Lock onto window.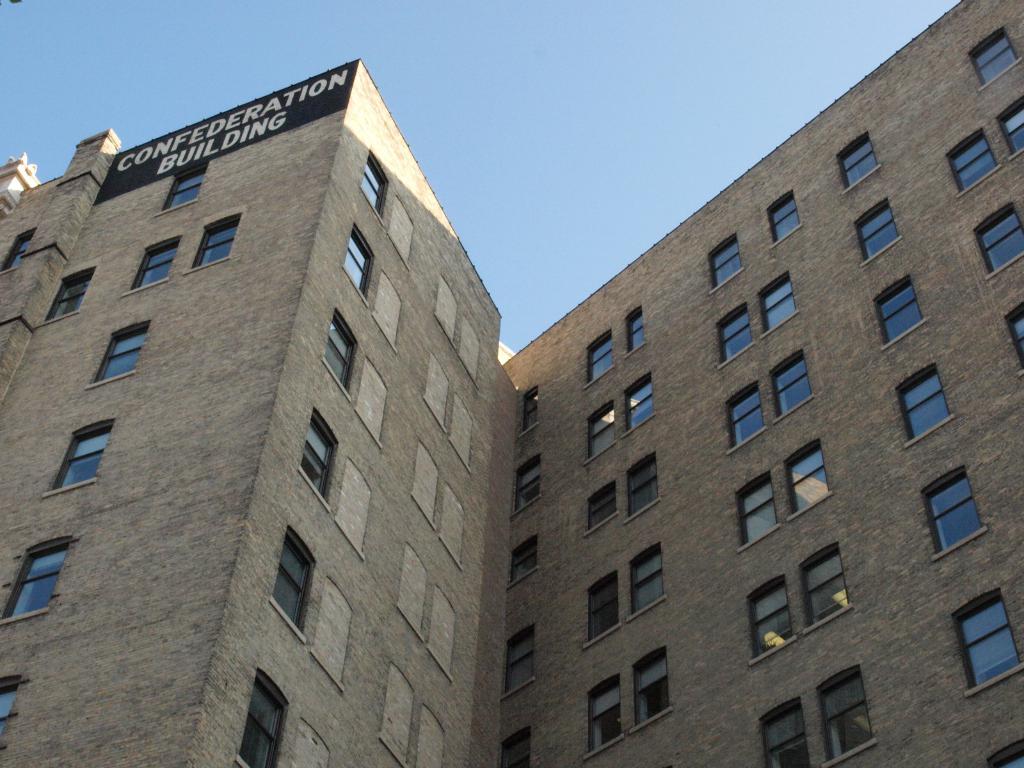
Locked: [743,569,794,664].
